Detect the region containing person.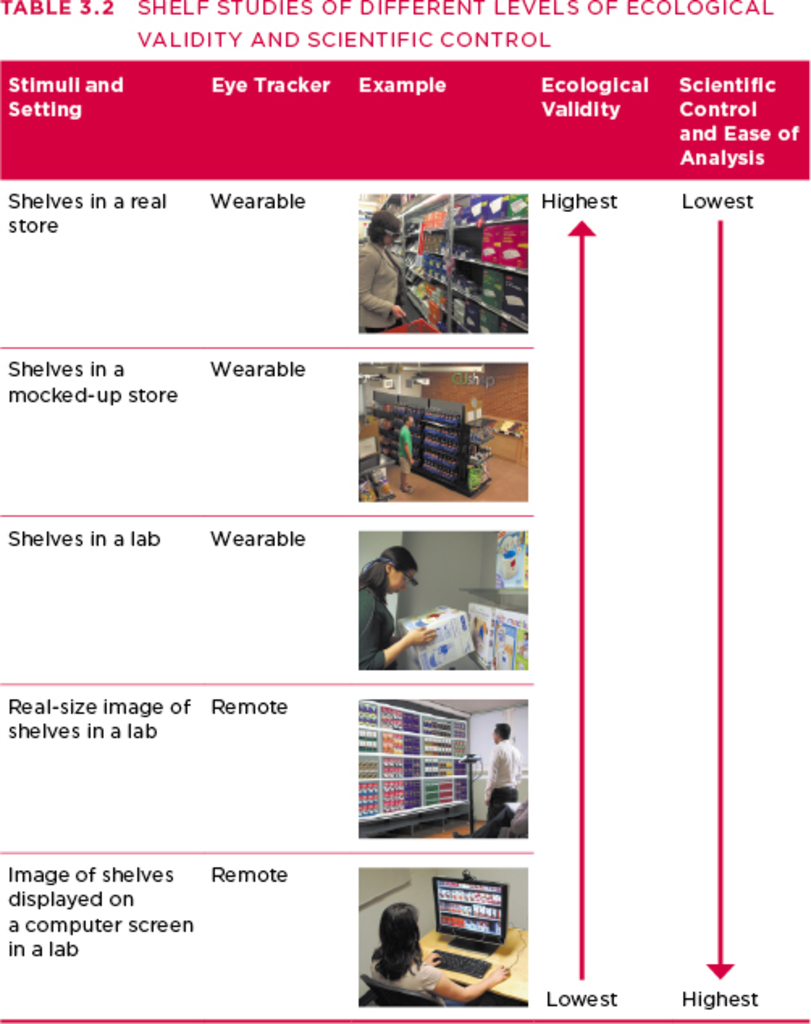
[x1=478, y1=712, x2=520, y2=832].
